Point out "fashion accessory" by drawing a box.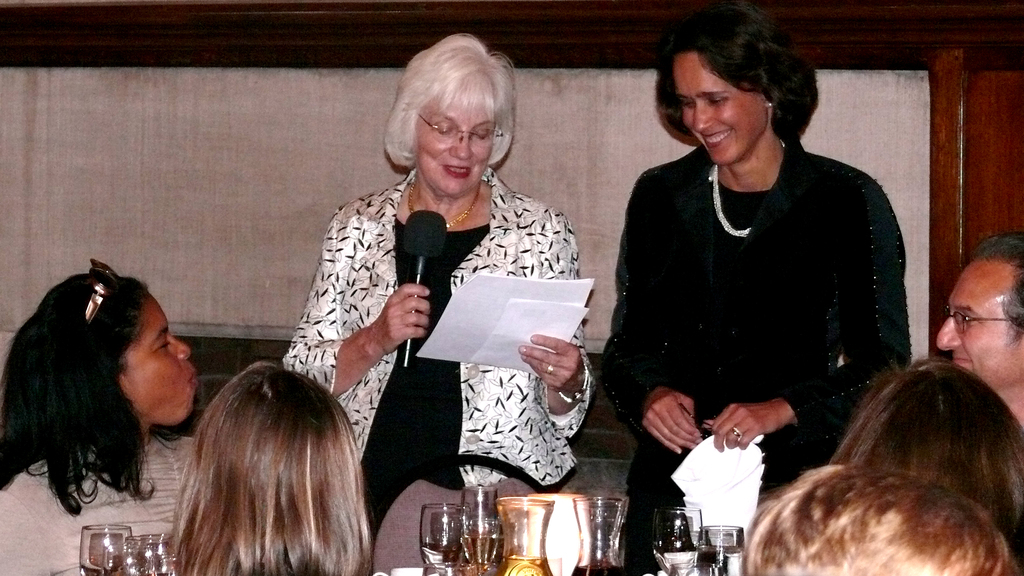
<bbox>407, 177, 484, 230</bbox>.
